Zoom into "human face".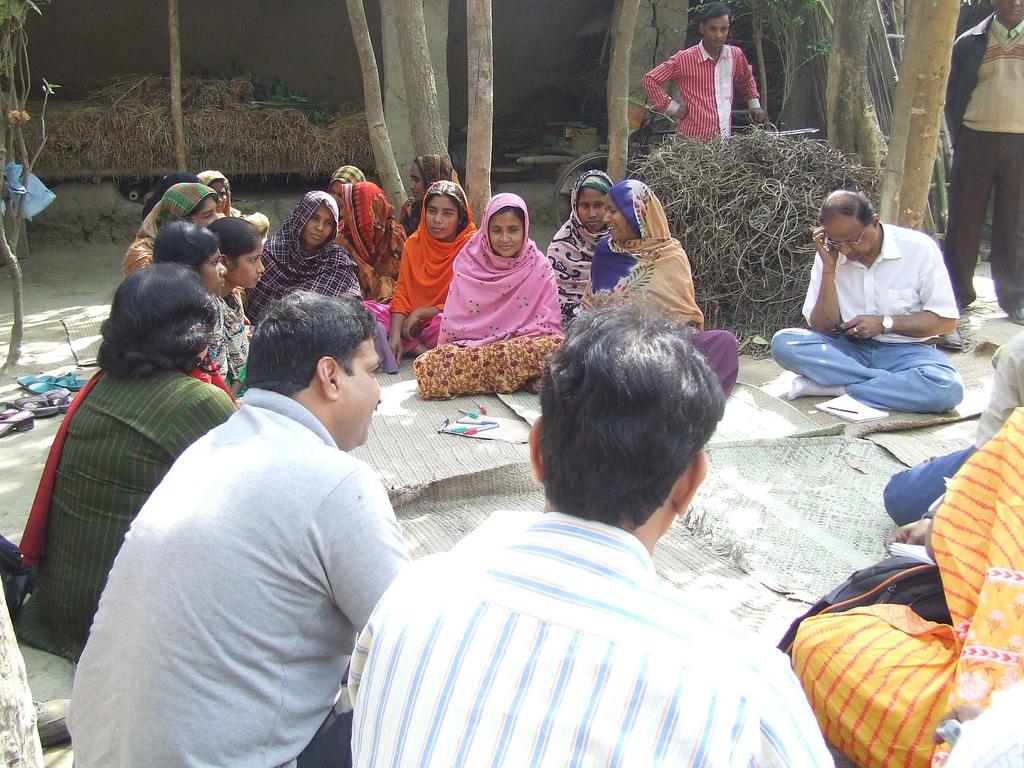
Zoom target: left=701, top=17, right=730, bottom=48.
